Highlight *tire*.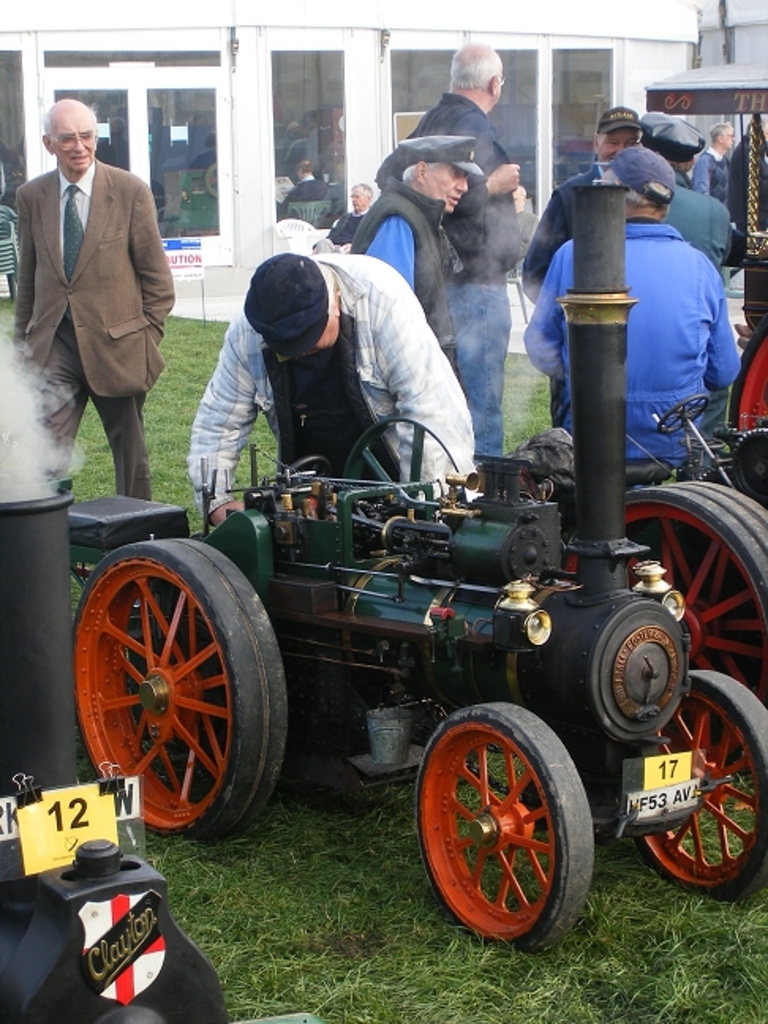
Highlighted region: rect(566, 490, 766, 749).
